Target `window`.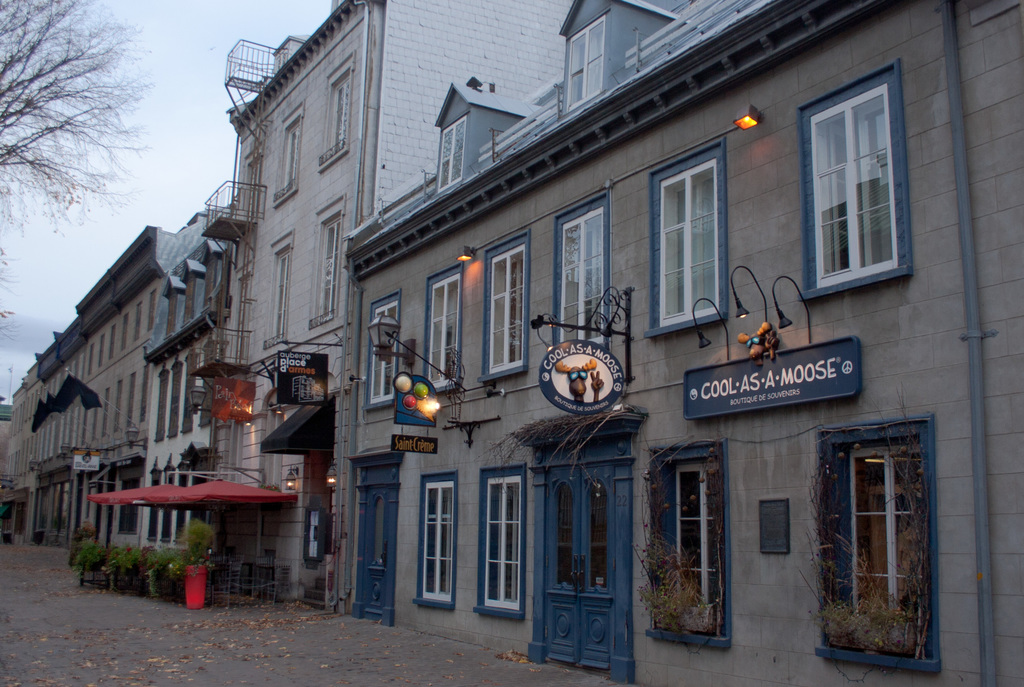
Target region: rect(267, 111, 302, 213).
